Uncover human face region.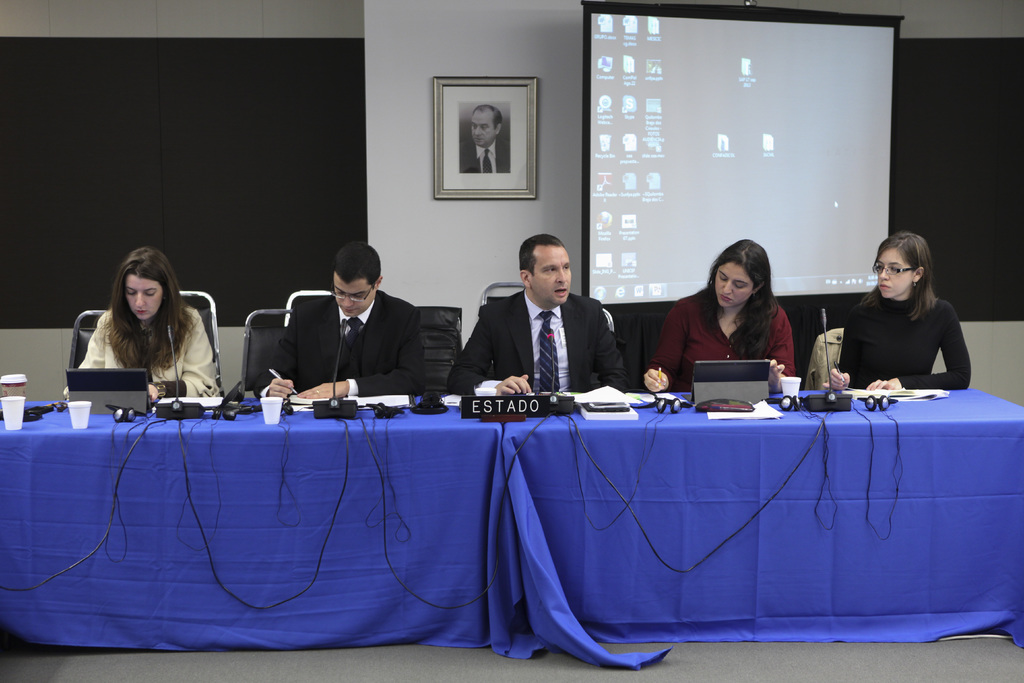
Uncovered: box(532, 247, 575, 306).
